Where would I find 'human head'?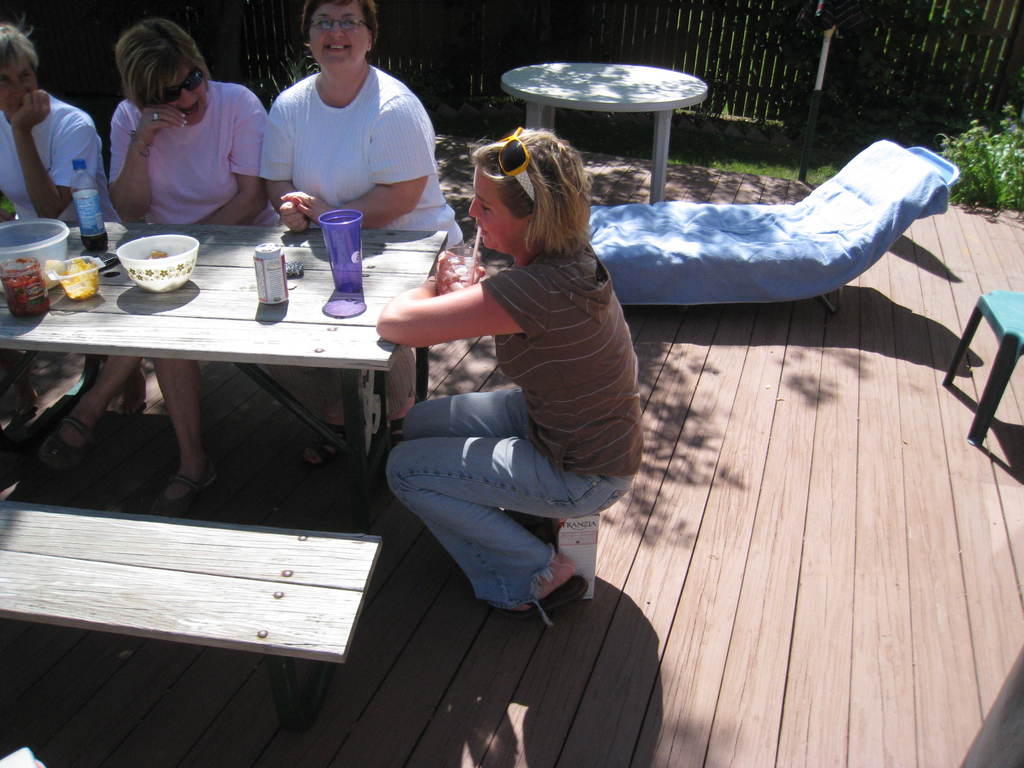
At 119 22 210 124.
